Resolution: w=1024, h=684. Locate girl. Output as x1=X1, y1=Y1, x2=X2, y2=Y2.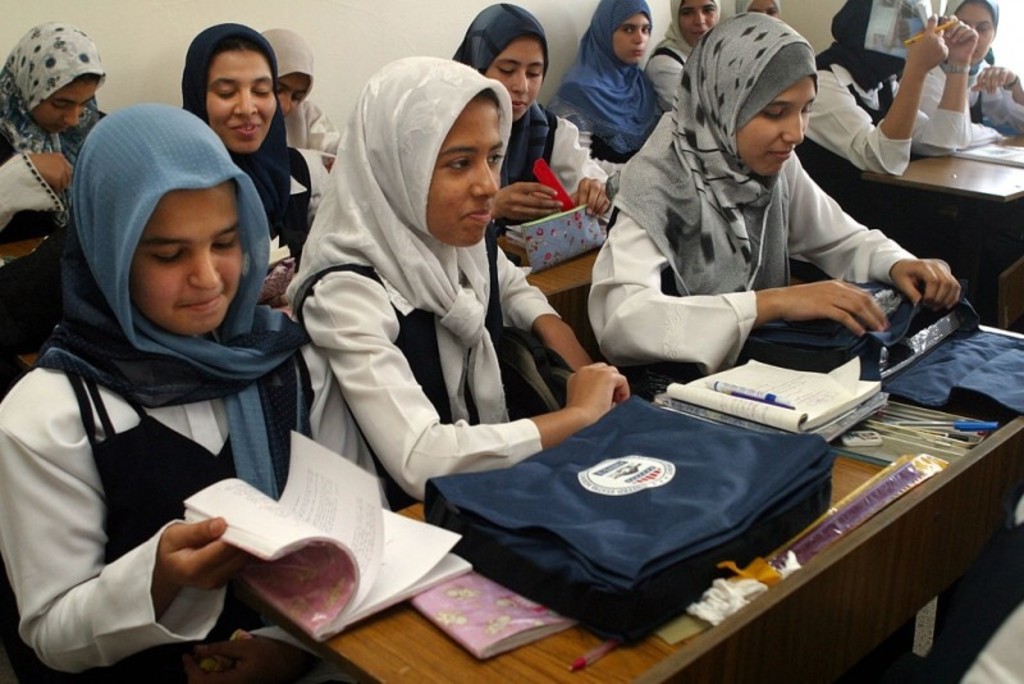
x1=645, y1=0, x2=721, y2=113.
